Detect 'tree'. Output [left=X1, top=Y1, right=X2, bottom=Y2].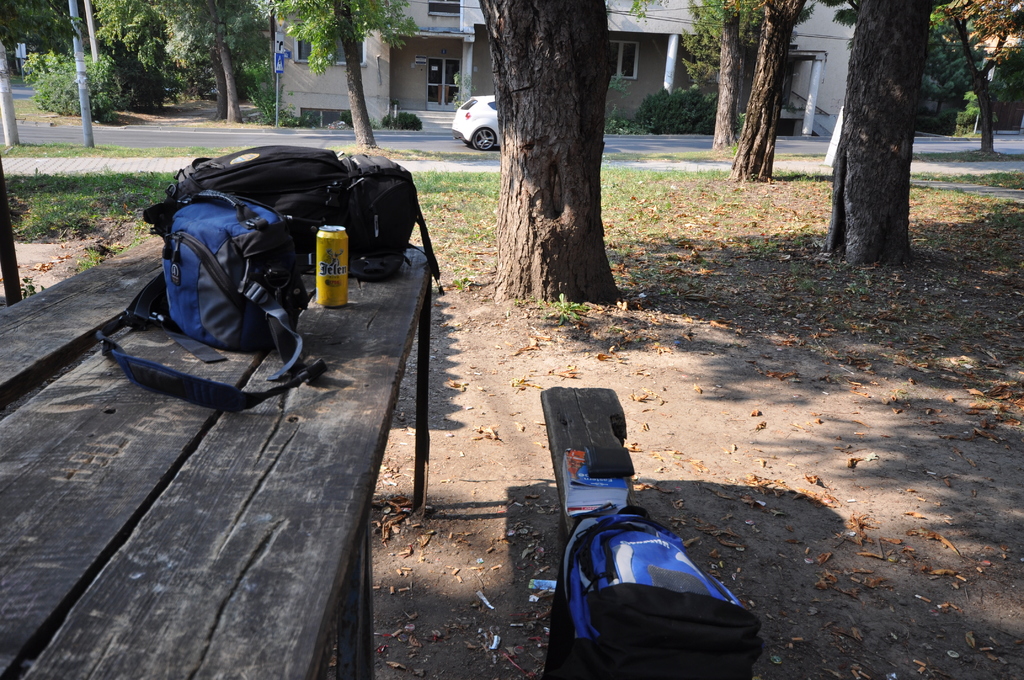
[left=274, top=0, right=419, bottom=149].
